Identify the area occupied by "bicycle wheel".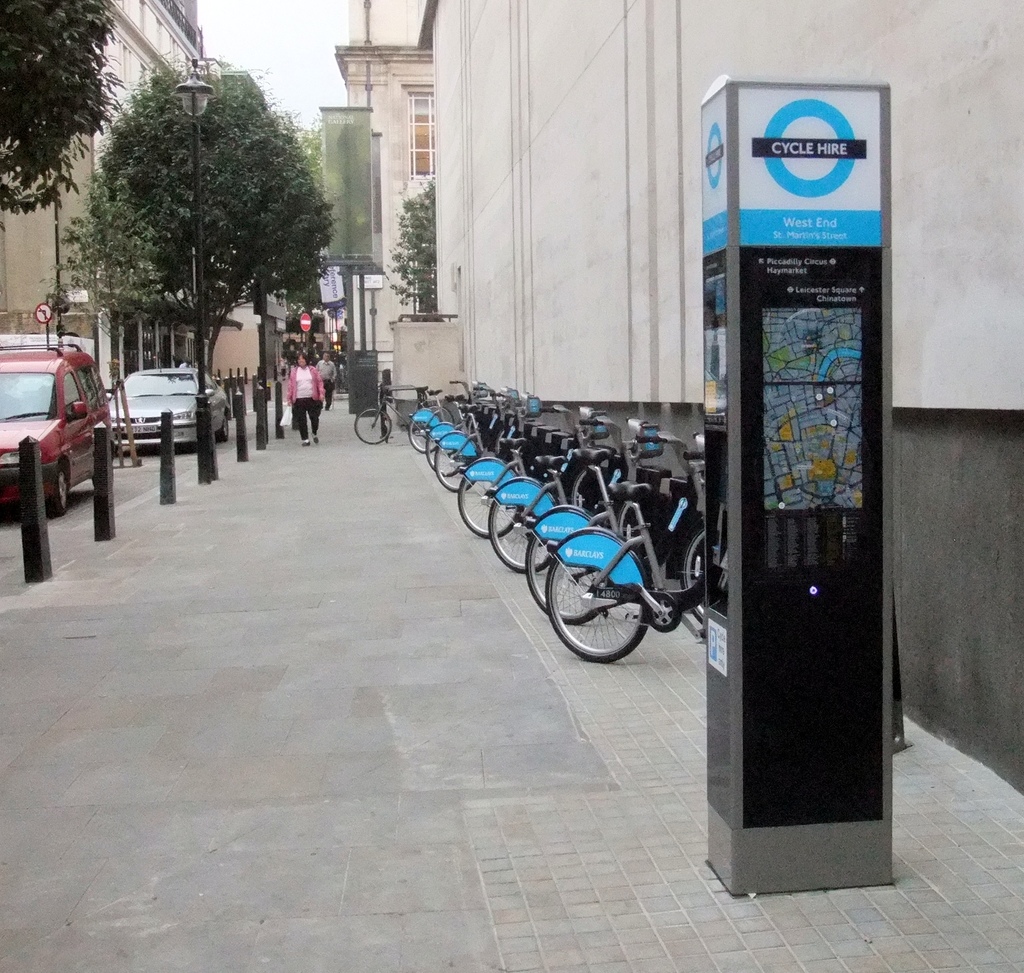
Area: 683:531:715:624.
